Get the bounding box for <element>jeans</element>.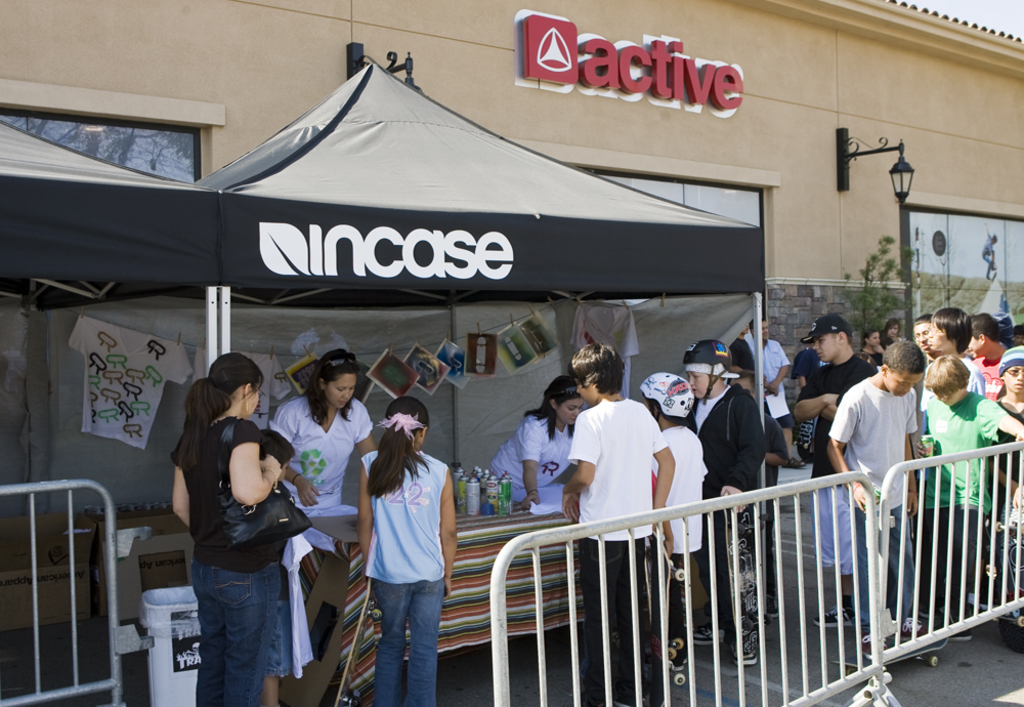
crop(855, 508, 920, 641).
